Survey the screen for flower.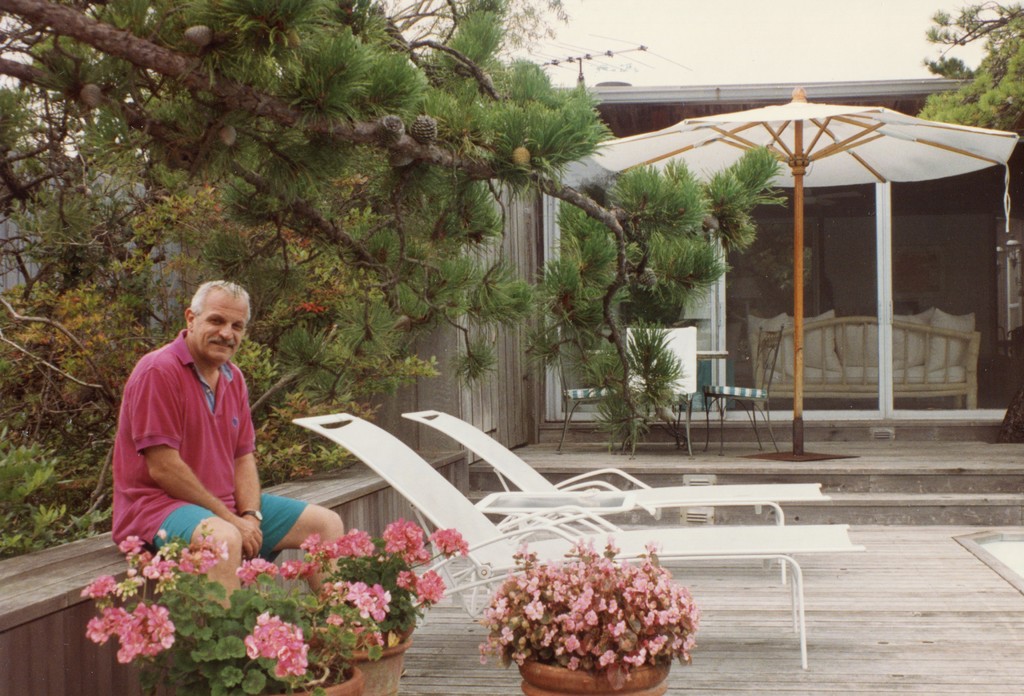
Survey found: bbox=(428, 524, 476, 555).
